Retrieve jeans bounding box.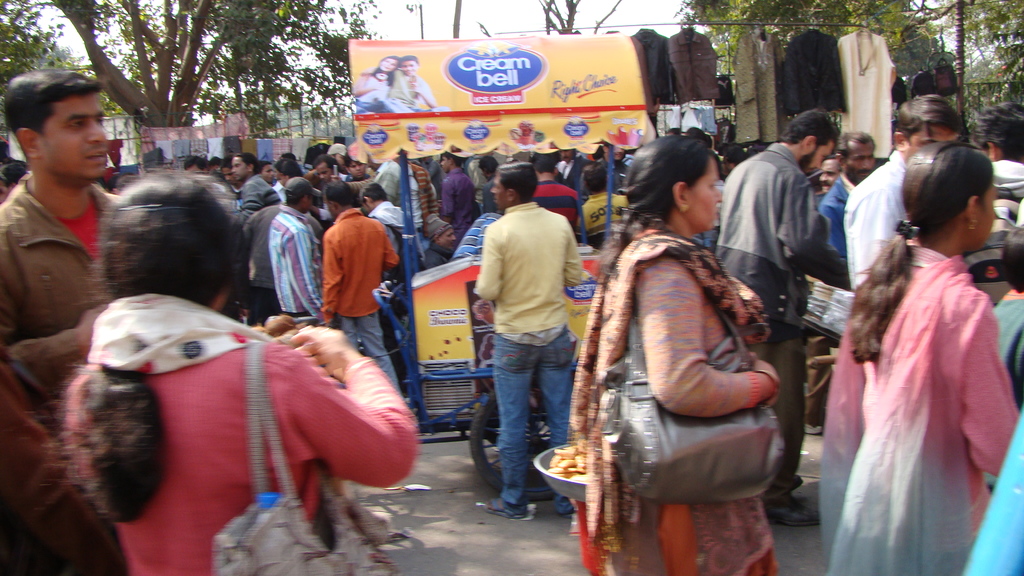
Bounding box: 477, 327, 567, 511.
